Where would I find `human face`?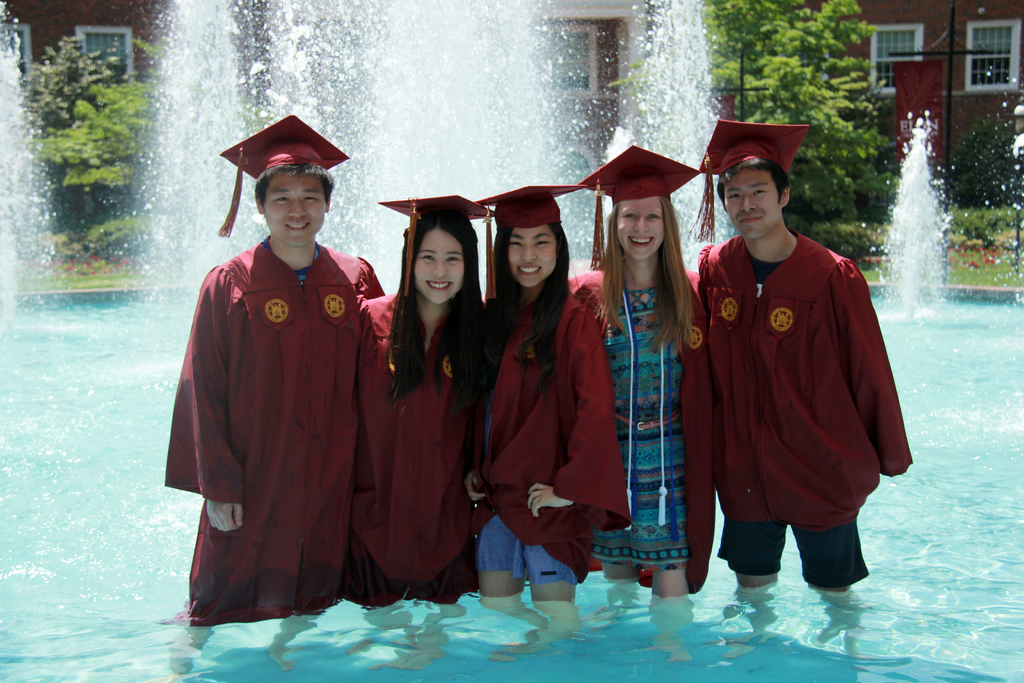
At bbox=(616, 199, 665, 260).
